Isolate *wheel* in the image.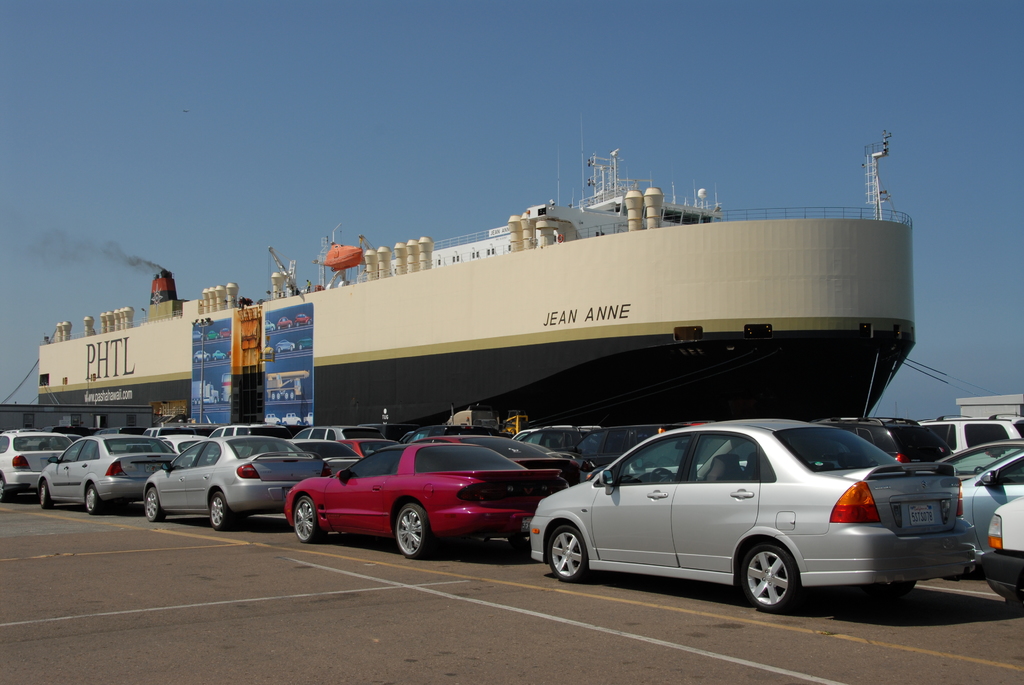
Isolated region: region(648, 467, 675, 483).
